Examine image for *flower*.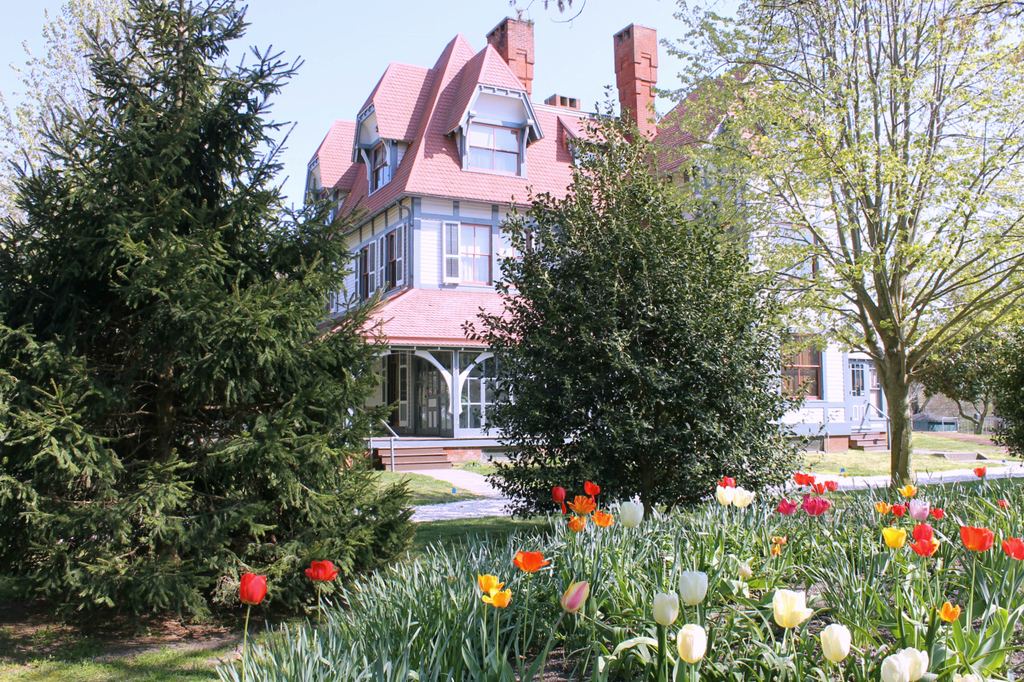
Examination result: x1=650 y1=592 x2=680 y2=634.
